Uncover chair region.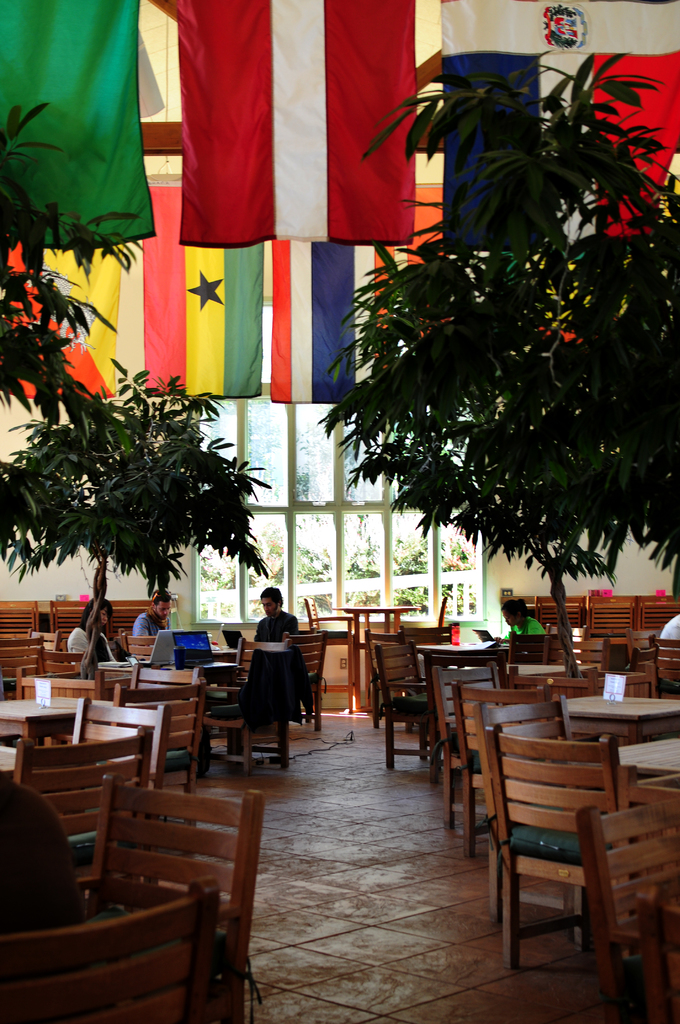
Uncovered: 0 875 217 1023.
